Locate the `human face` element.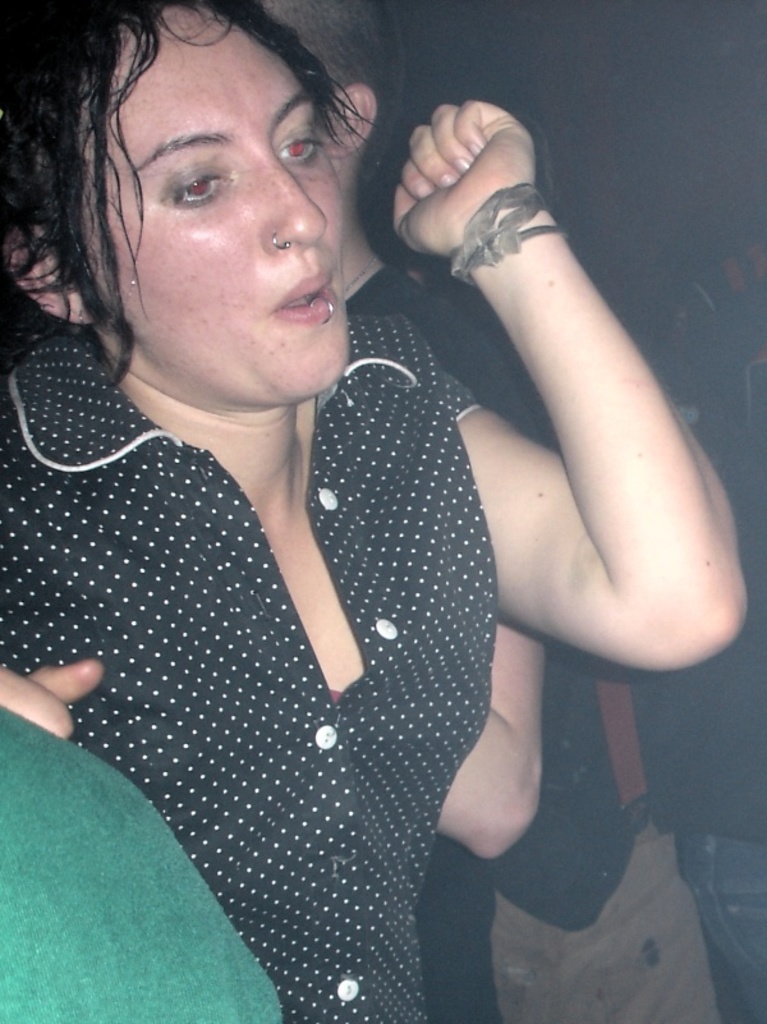
Element bbox: BBox(59, 5, 352, 412).
